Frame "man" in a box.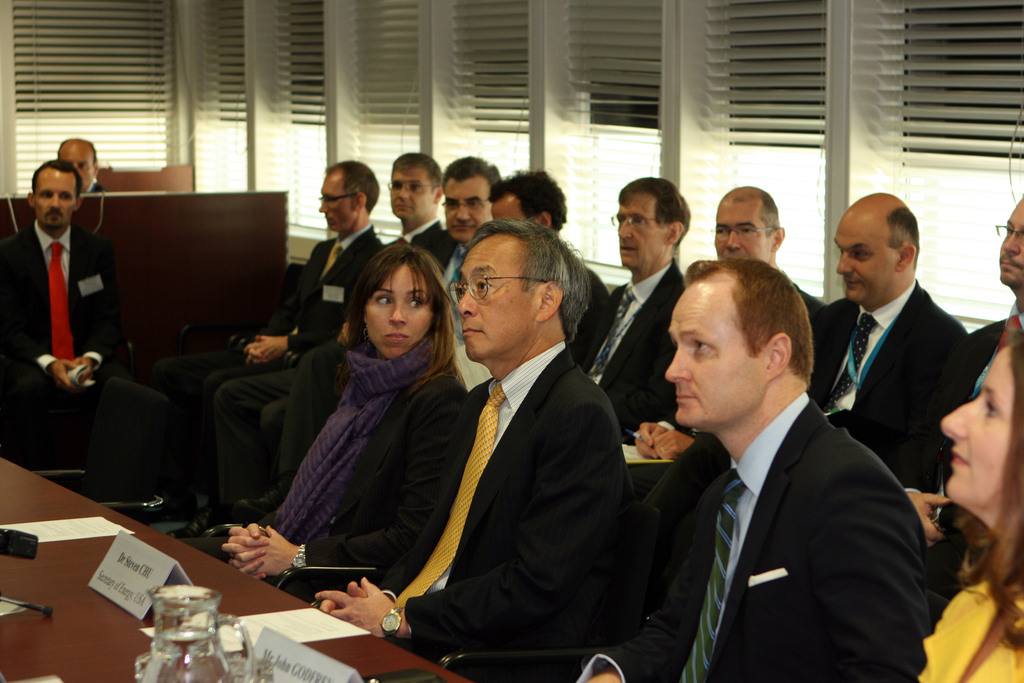
box=[912, 179, 1023, 615].
